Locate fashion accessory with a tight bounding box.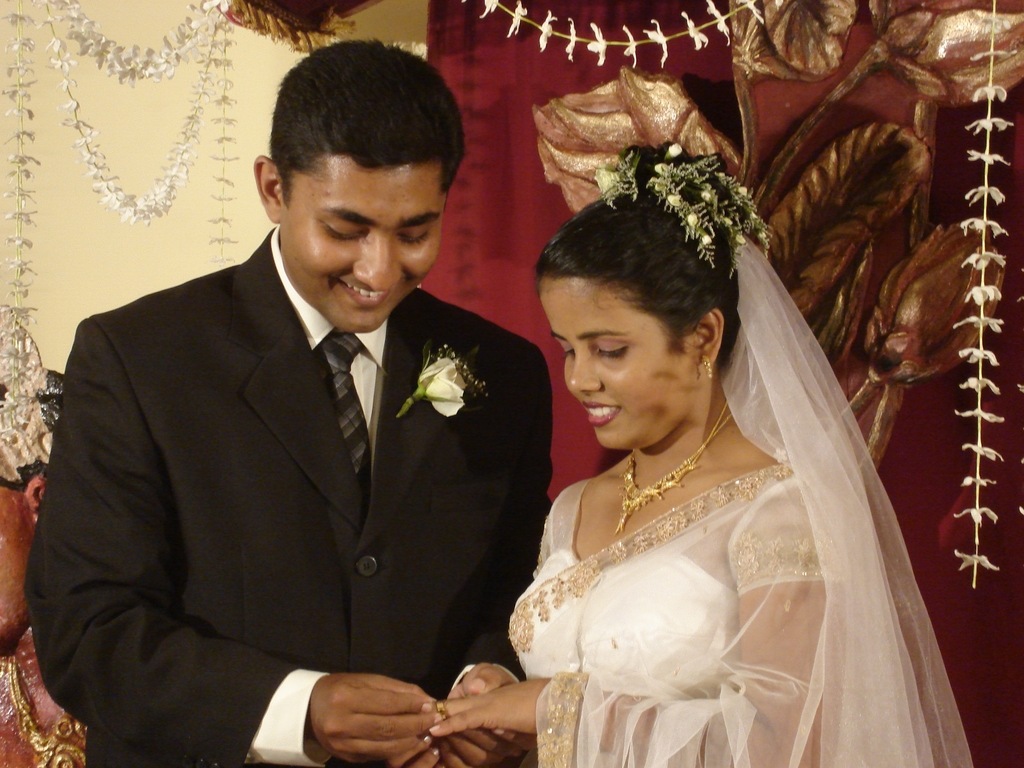
<box>595,141,779,278</box>.
